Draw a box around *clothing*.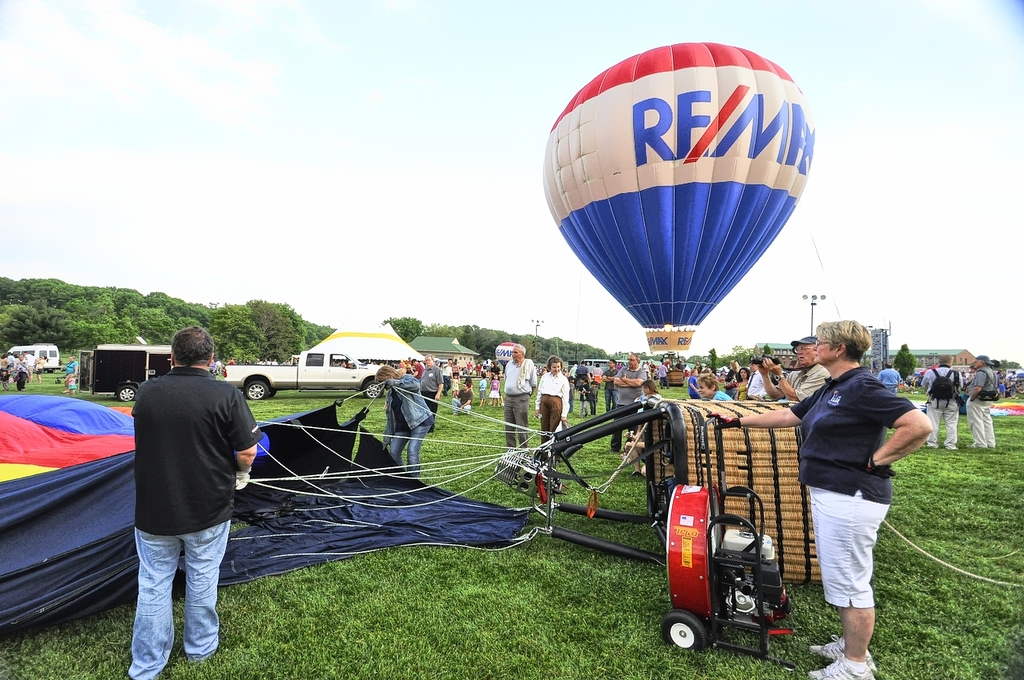
x1=502 y1=354 x2=535 y2=447.
